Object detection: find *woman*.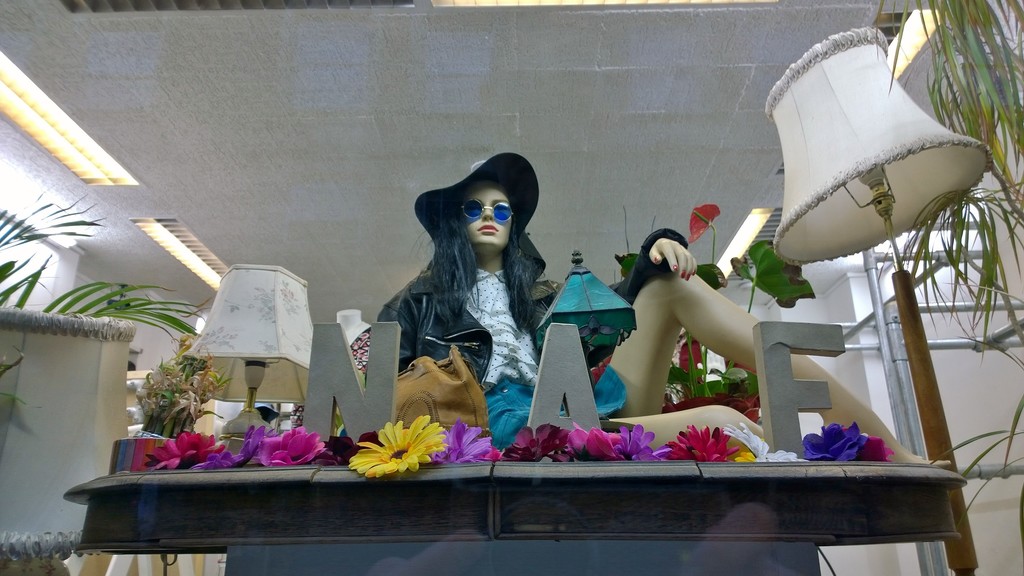
box=[374, 150, 696, 446].
